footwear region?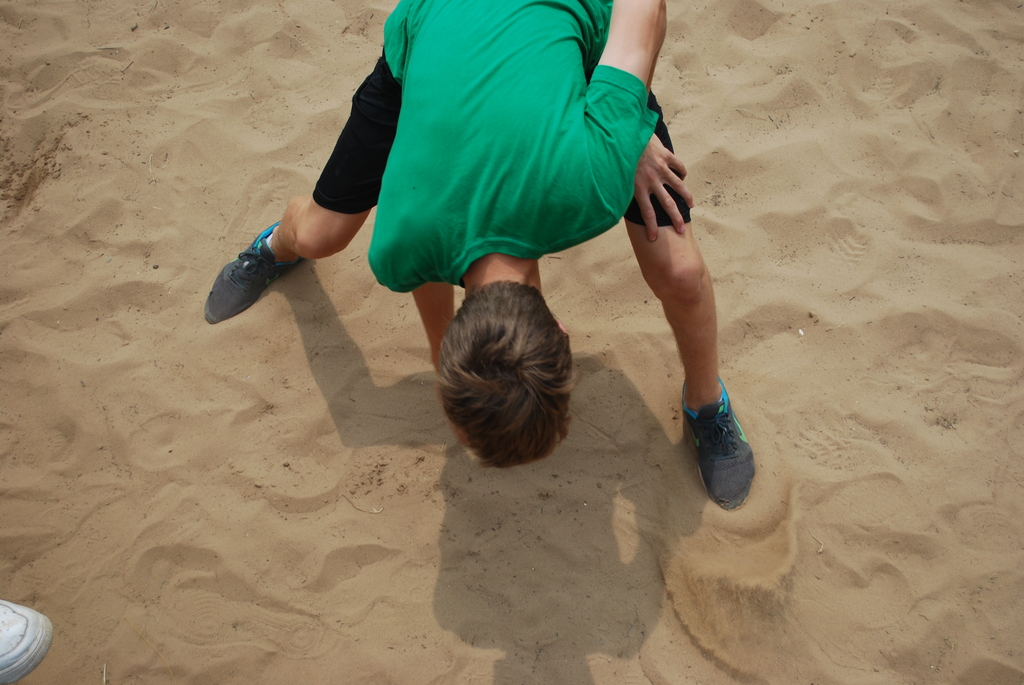
[0, 594, 53, 684]
